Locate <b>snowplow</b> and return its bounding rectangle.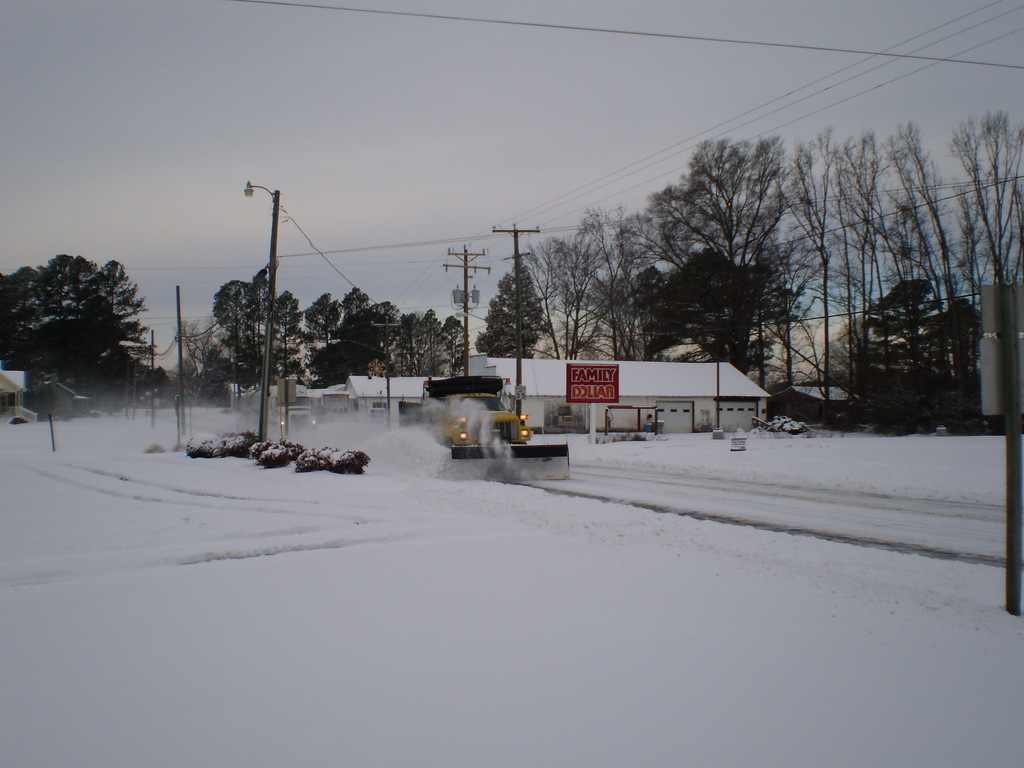
419, 374, 571, 484.
